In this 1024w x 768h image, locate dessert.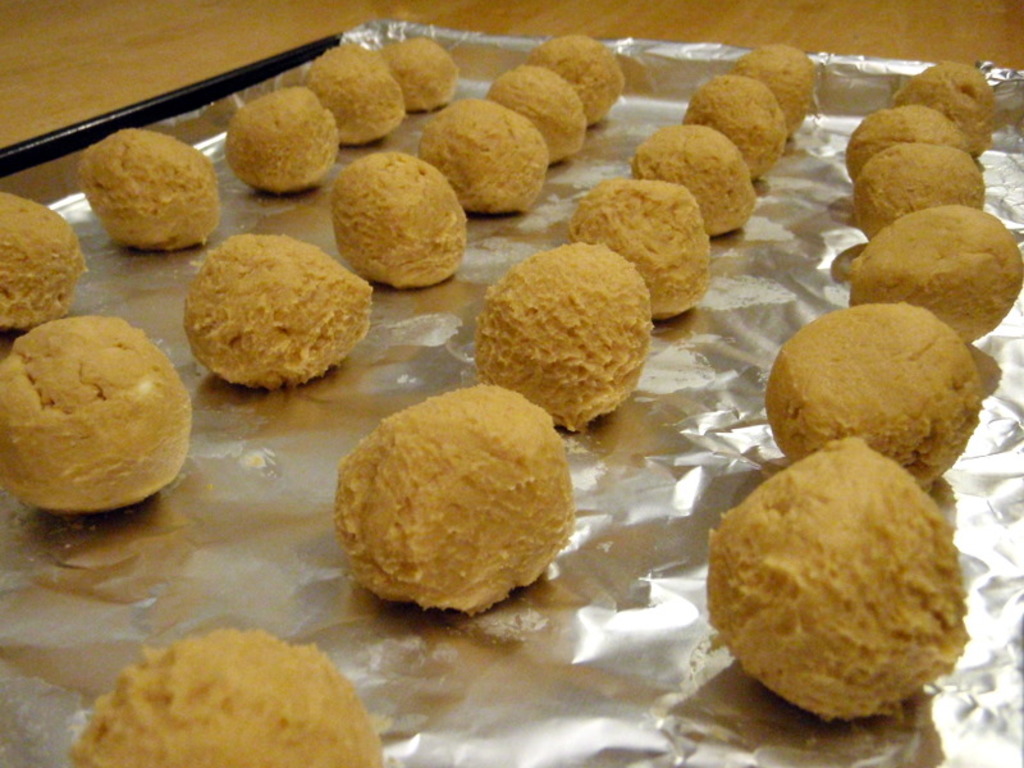
Bounding box: region(95, 123, 232, 260).
